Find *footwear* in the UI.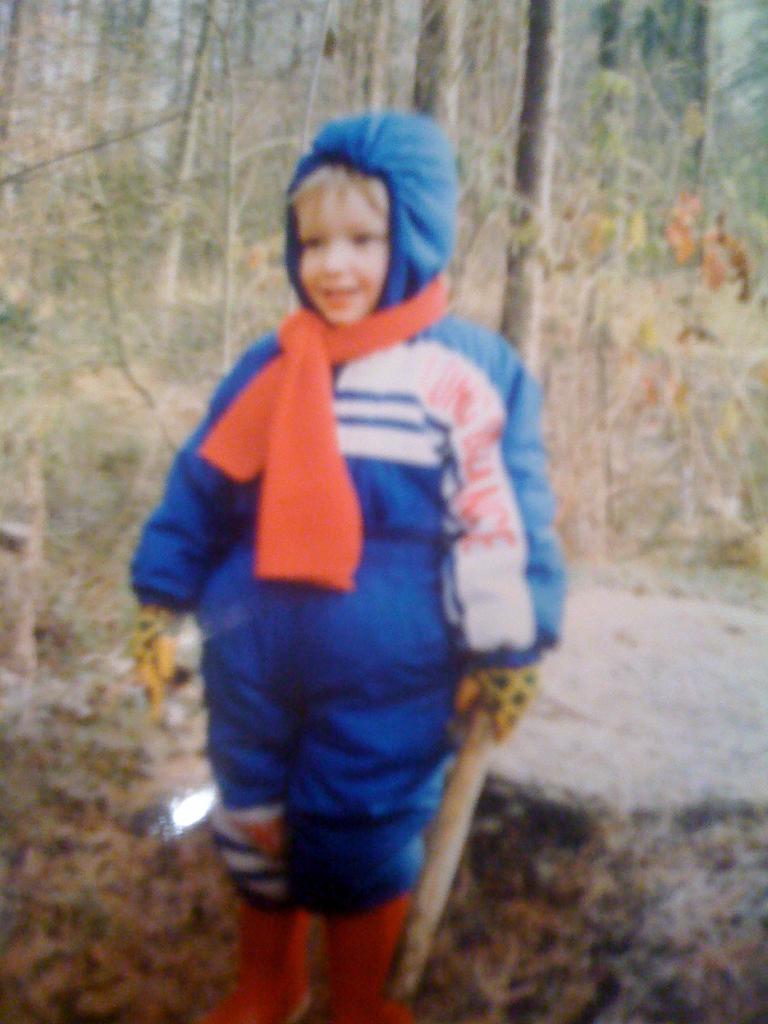
UI element at rect(188, 889, 314, 1023).
